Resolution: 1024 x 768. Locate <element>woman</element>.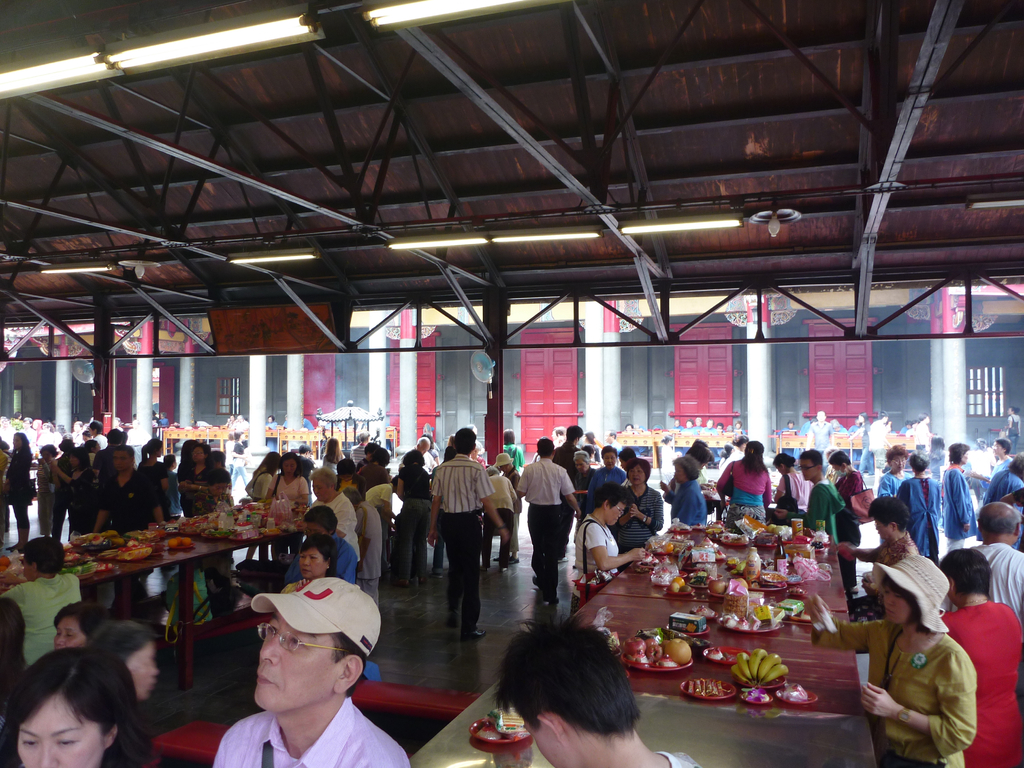
(243, 452, 280, 569).
